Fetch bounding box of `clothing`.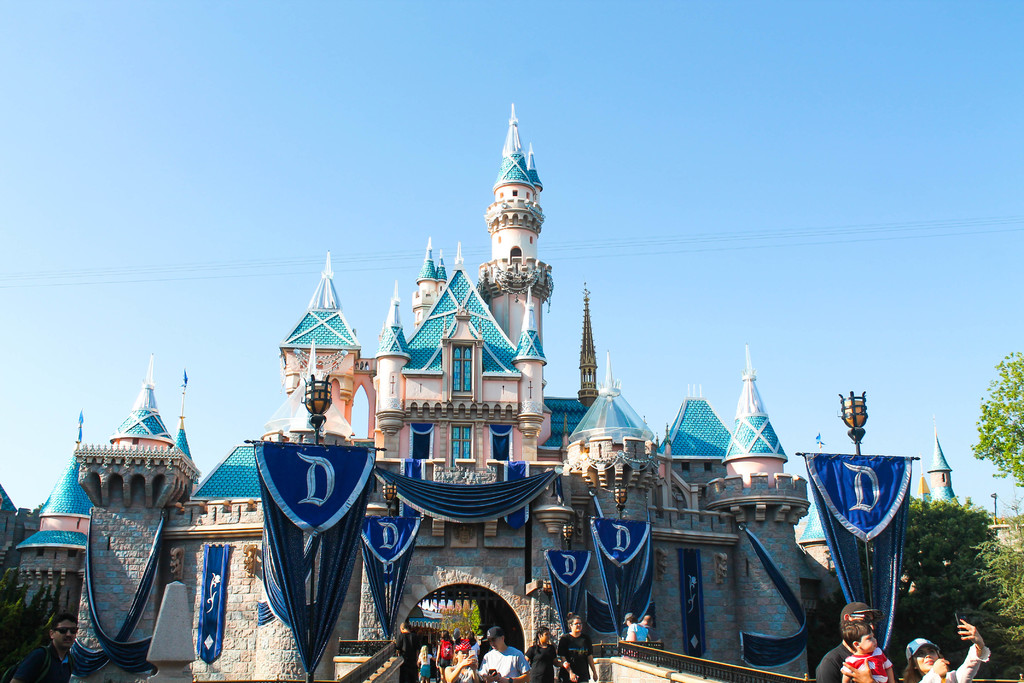
Bbox: 842,646,892,682.
